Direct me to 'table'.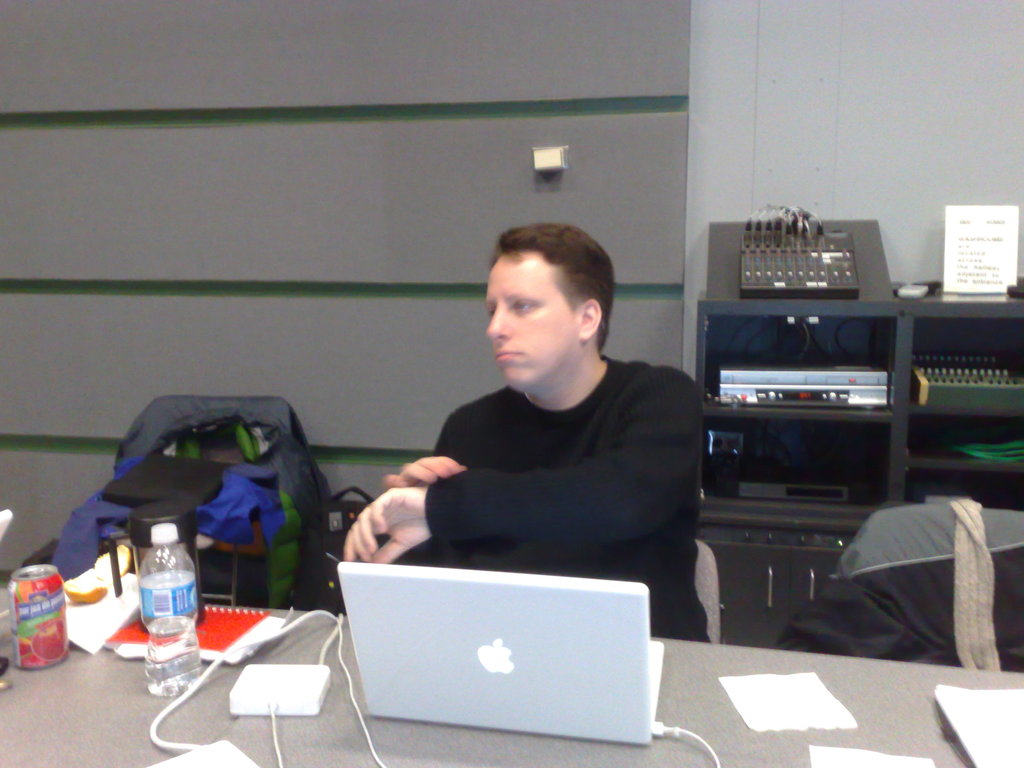
Direction: [0, 582, 1023, 767].
